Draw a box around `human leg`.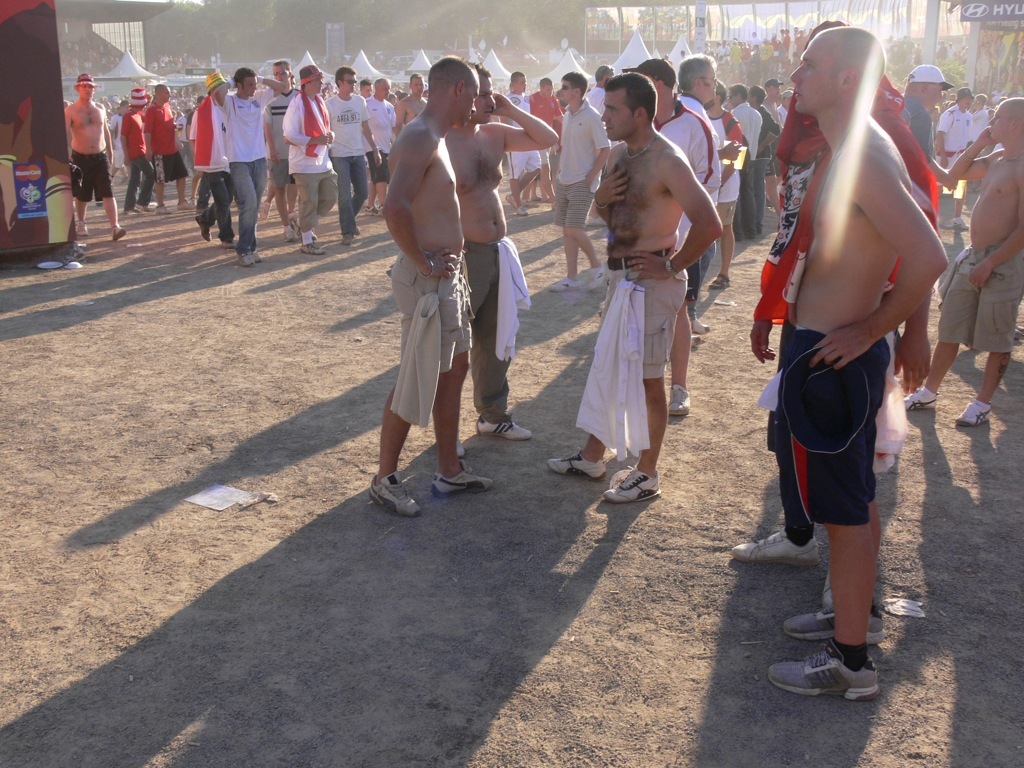
pyautogui.locateOnScreen(433, 282, 494, 490).
